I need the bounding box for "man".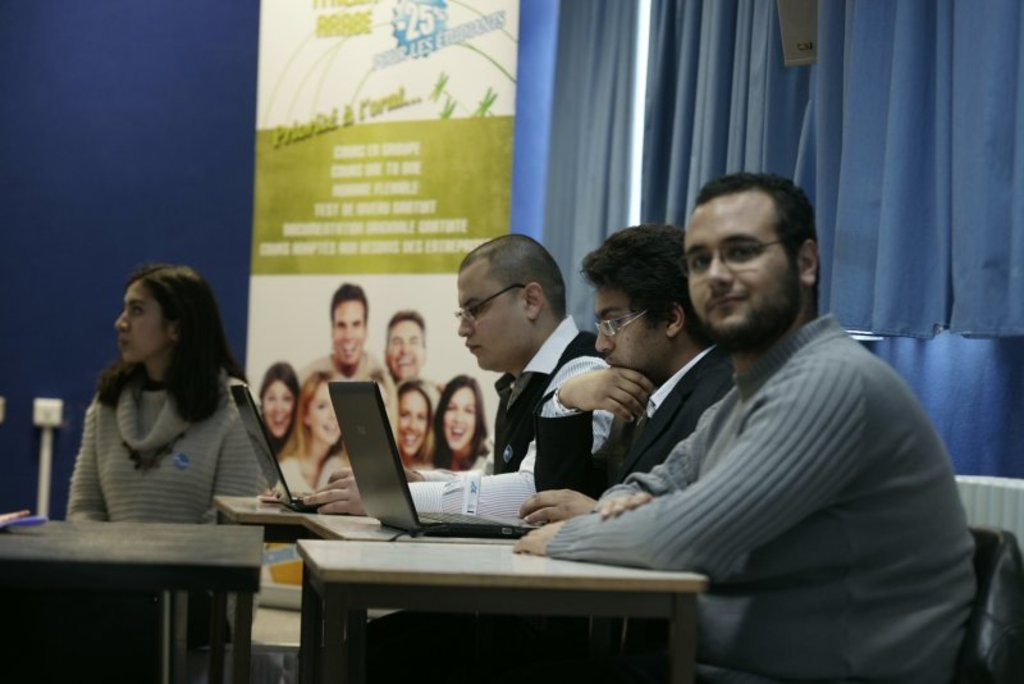
Here it is: bbox=[380, 309, 443, 410].
